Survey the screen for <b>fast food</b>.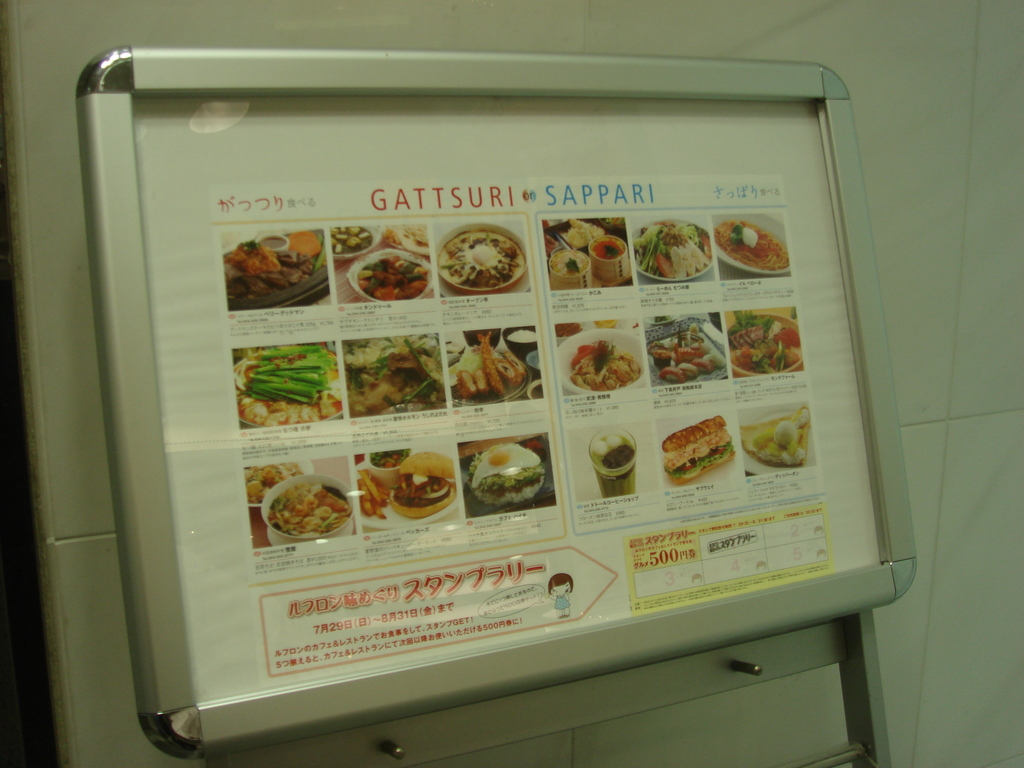
Survey found: 333,225,372,256.
